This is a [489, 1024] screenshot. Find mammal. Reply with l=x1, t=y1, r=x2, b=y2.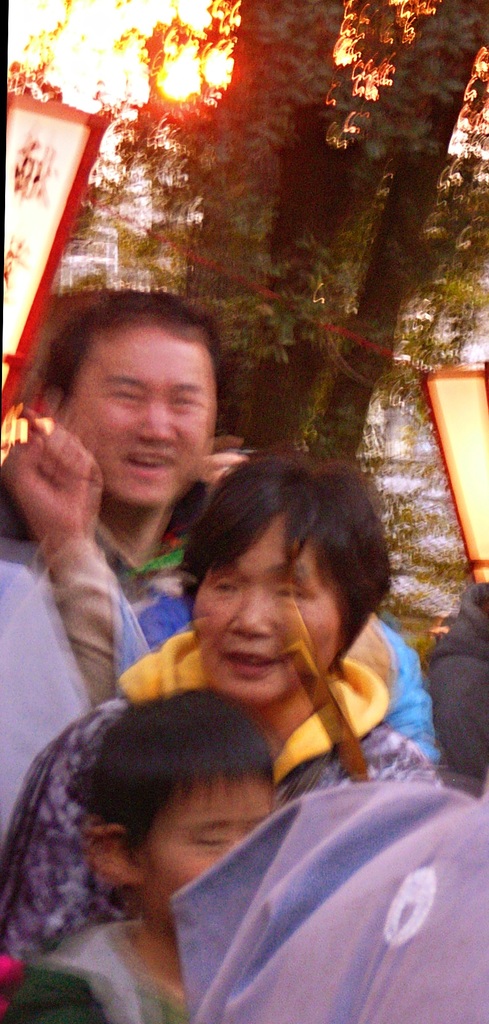
l=0, t=685, r=286, b=1023.
